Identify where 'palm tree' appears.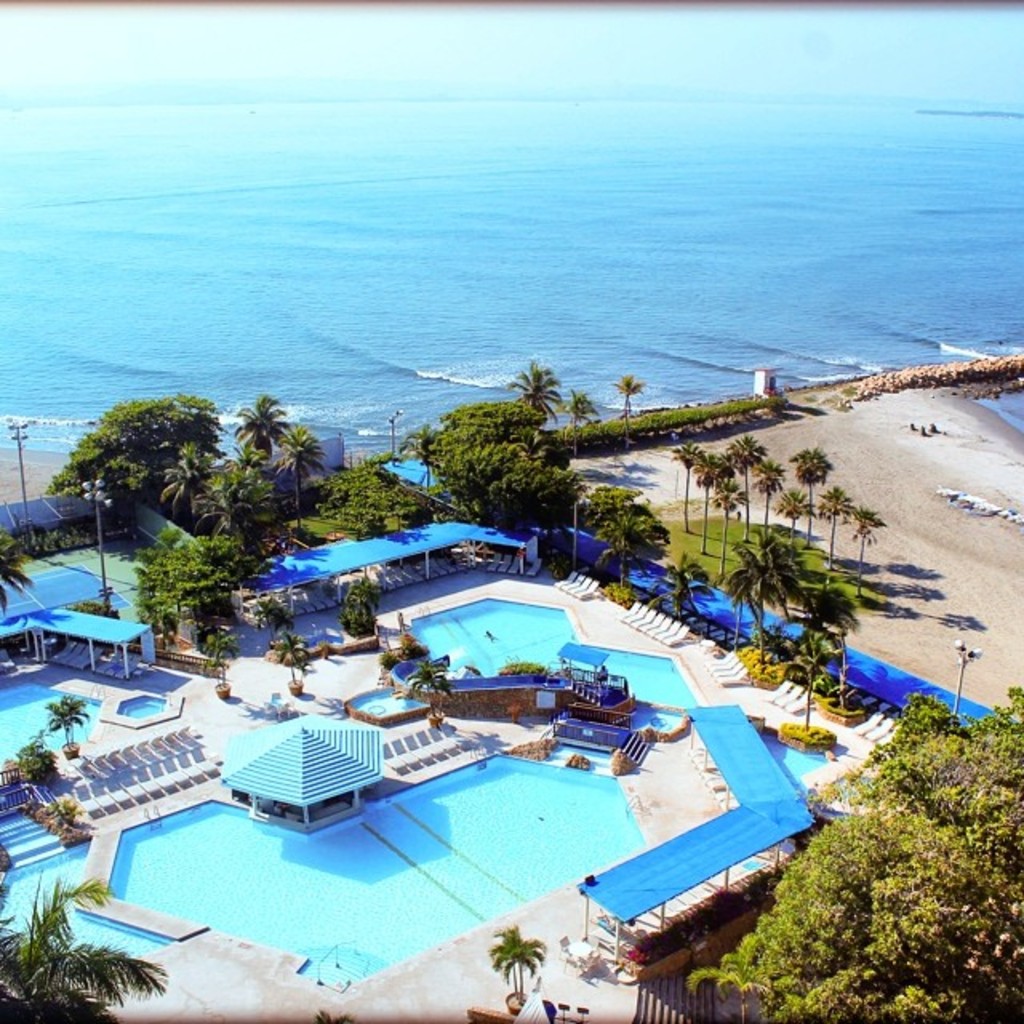
Appears at box(232, 394, 282, 453).
